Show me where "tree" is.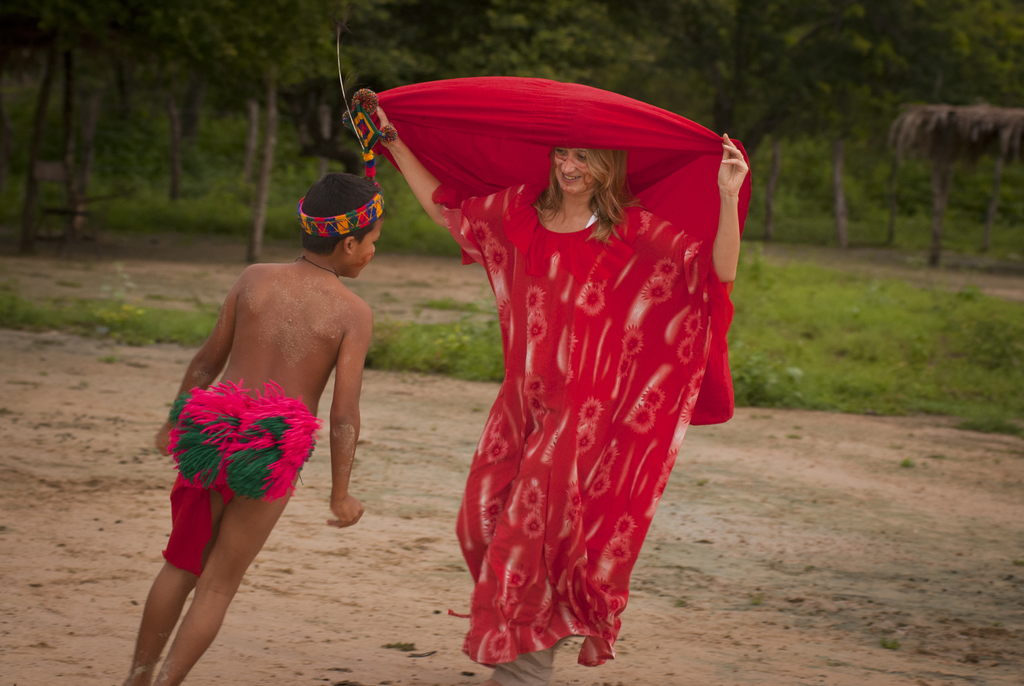
"tree" is at rect(120, 7, 354, 255).
